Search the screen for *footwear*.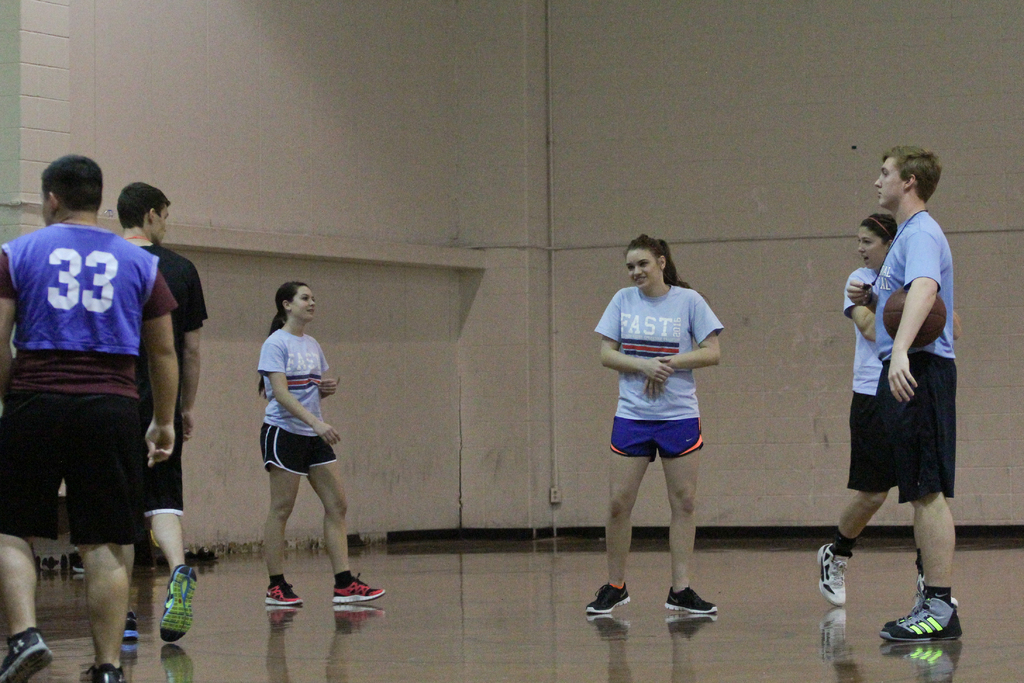
Found at region(900, 587, 974, 661).
